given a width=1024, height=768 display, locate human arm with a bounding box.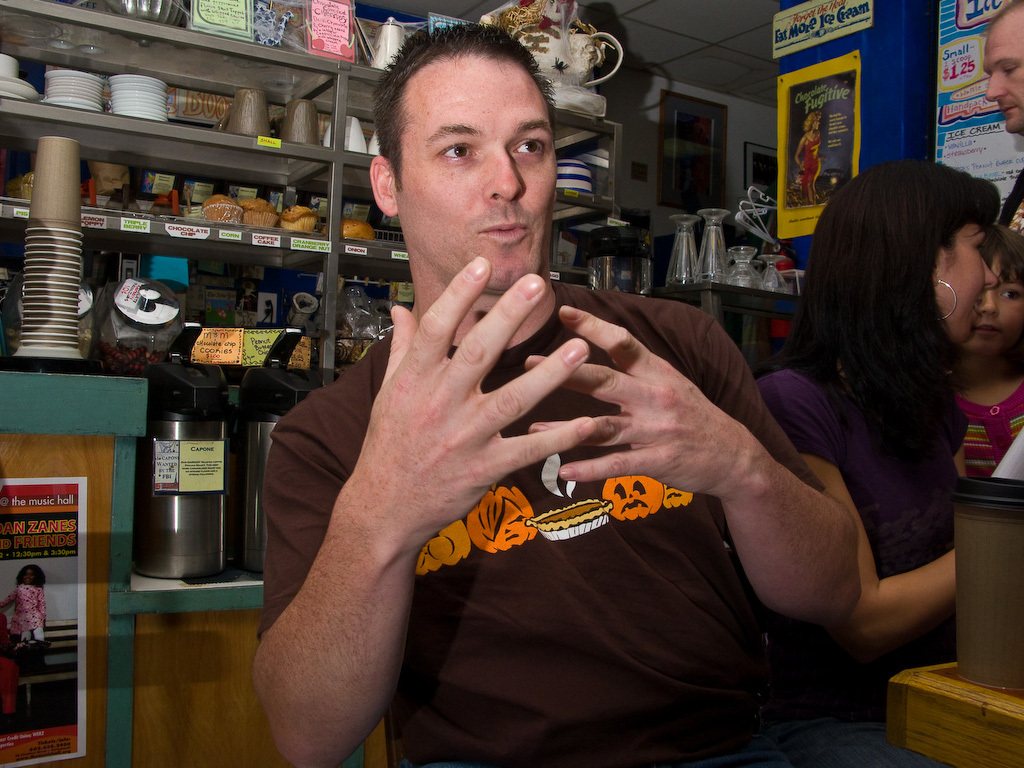
Located: (x1=0, y1=594, x2=6, y2=621).
